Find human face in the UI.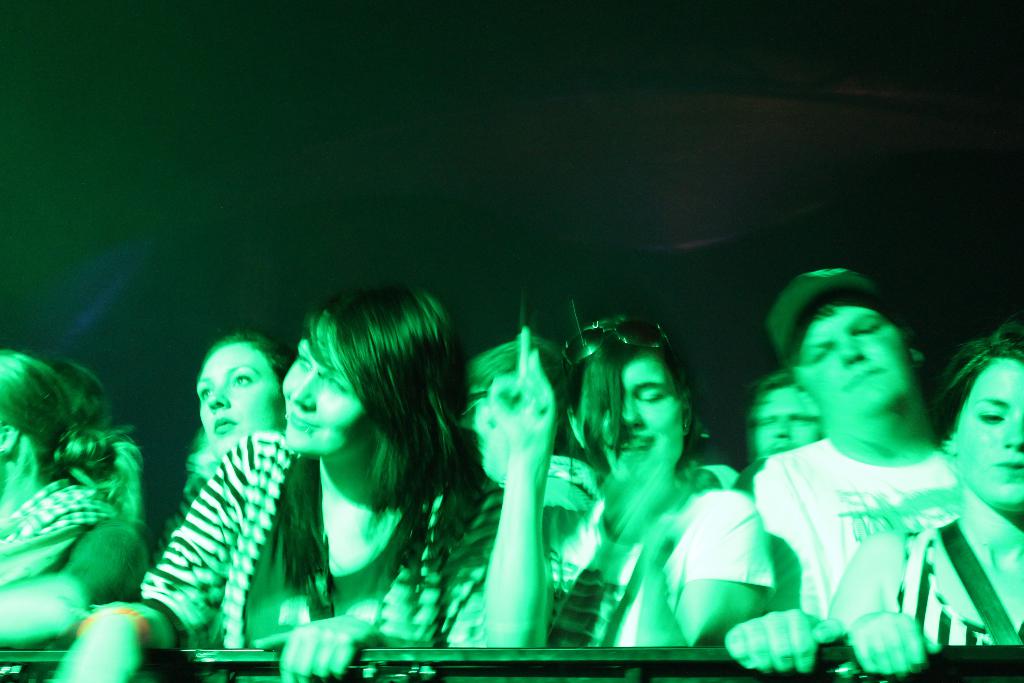
UI element at BBox(573, 349, 687, 488).
